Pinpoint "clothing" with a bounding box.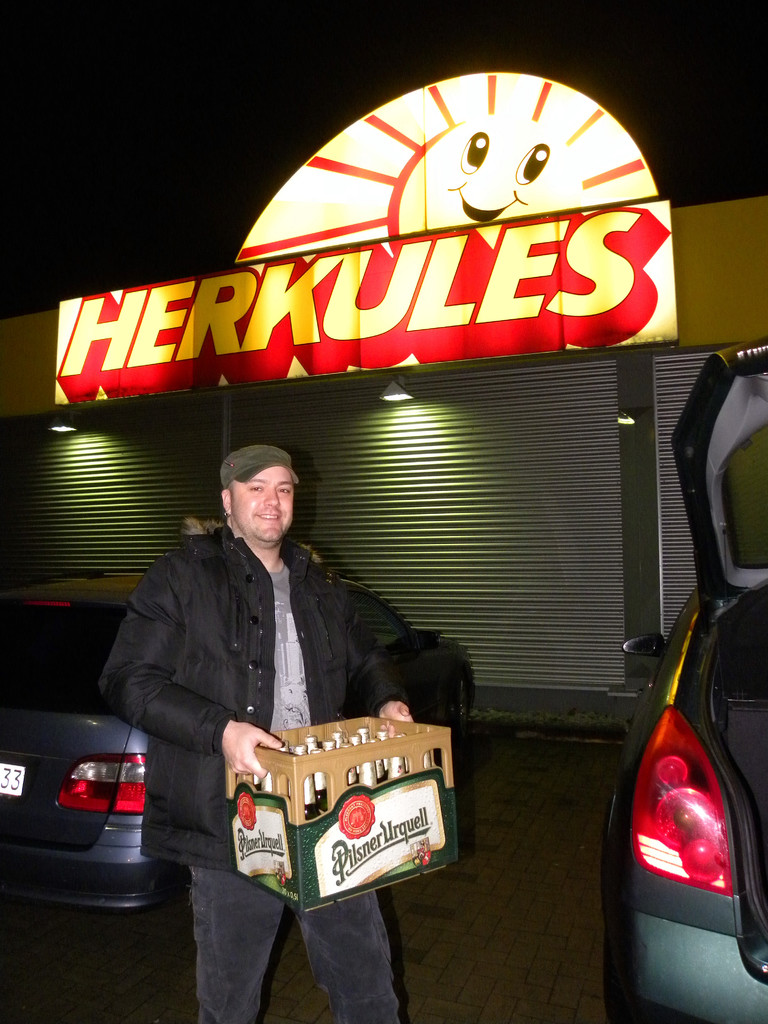
l=95, t=521, r=414, b=864.
